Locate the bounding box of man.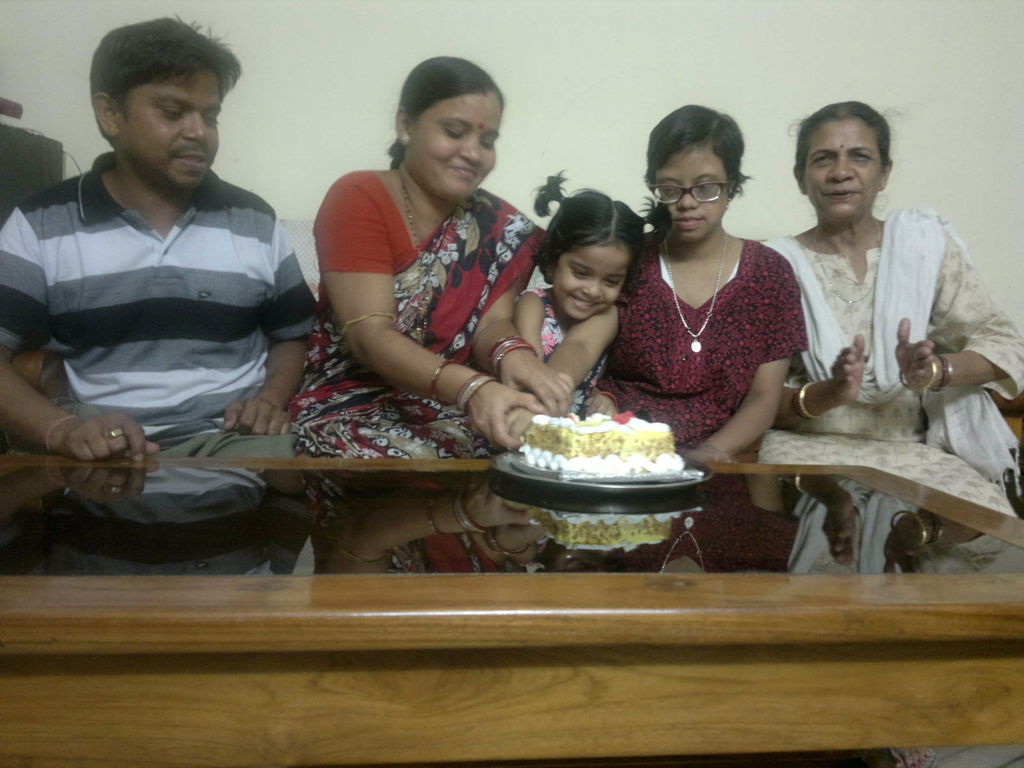
Bounding box: <box>0,17,329,476</box>.
